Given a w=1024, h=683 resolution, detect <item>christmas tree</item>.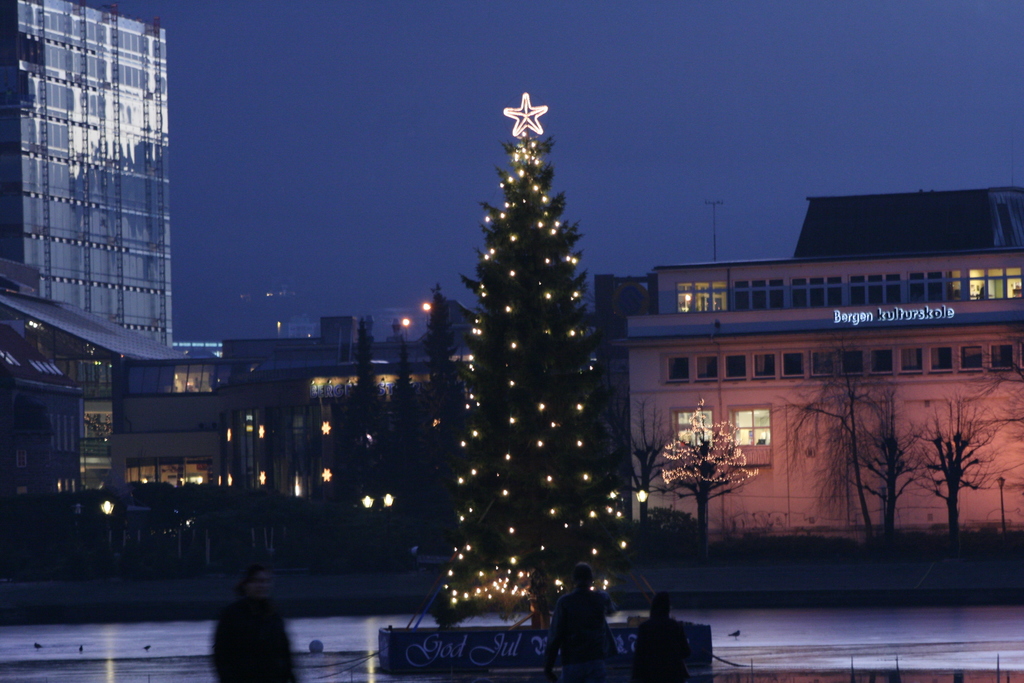
<bbox>427, 104, 639, 663</bbox>.
